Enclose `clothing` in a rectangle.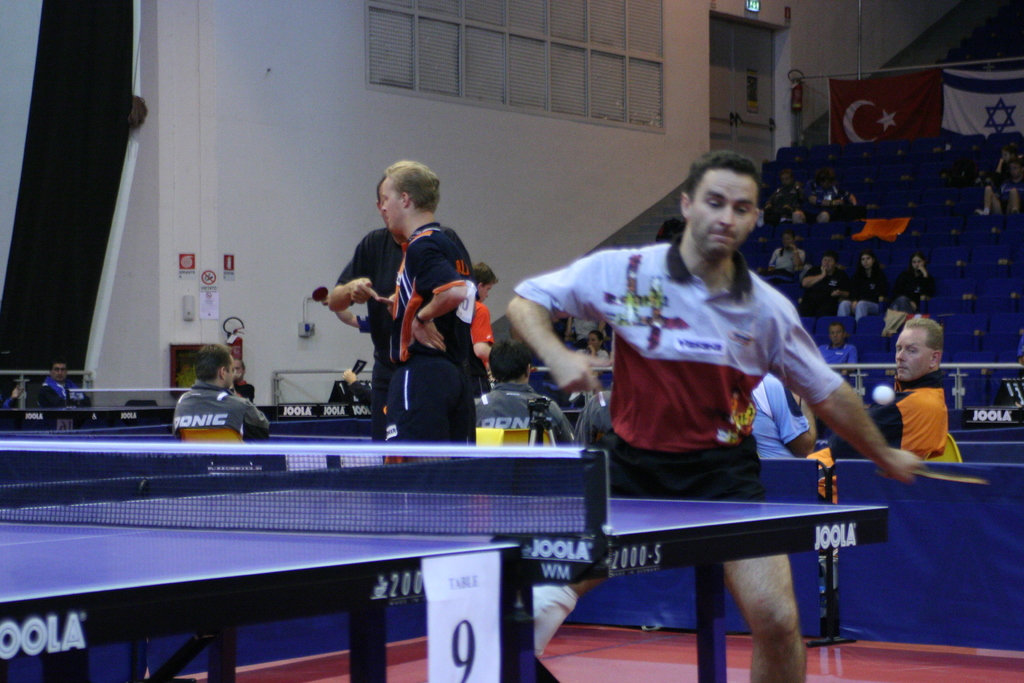
<bbox>337, 224, 404, 439</bbox>.
